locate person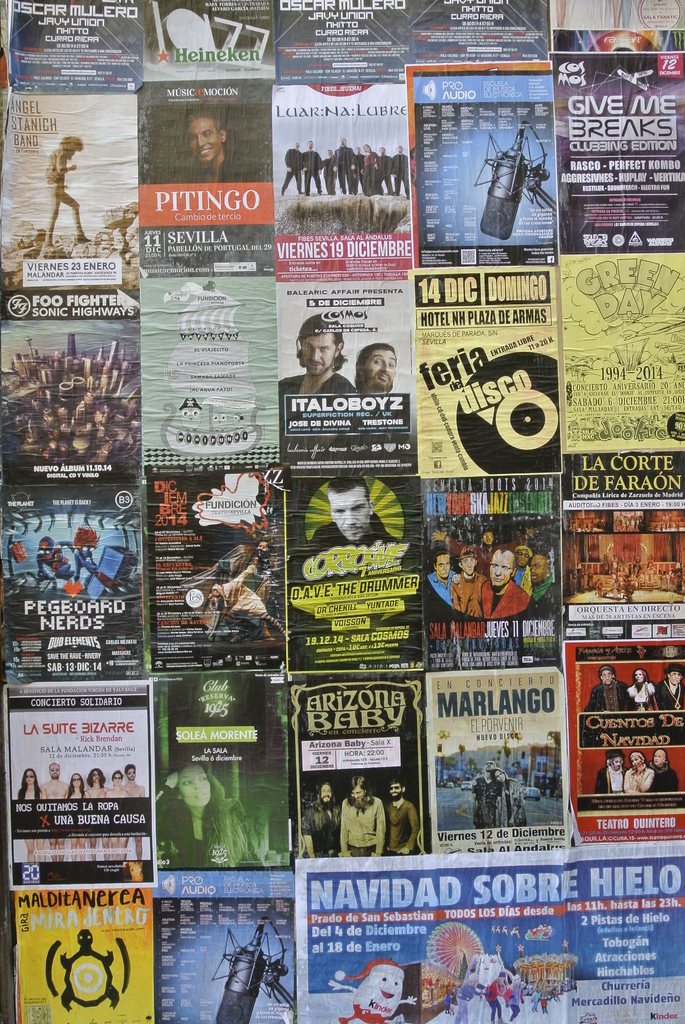
{"left": 626, "top": 666, "right": 656, "bottom": 714}
